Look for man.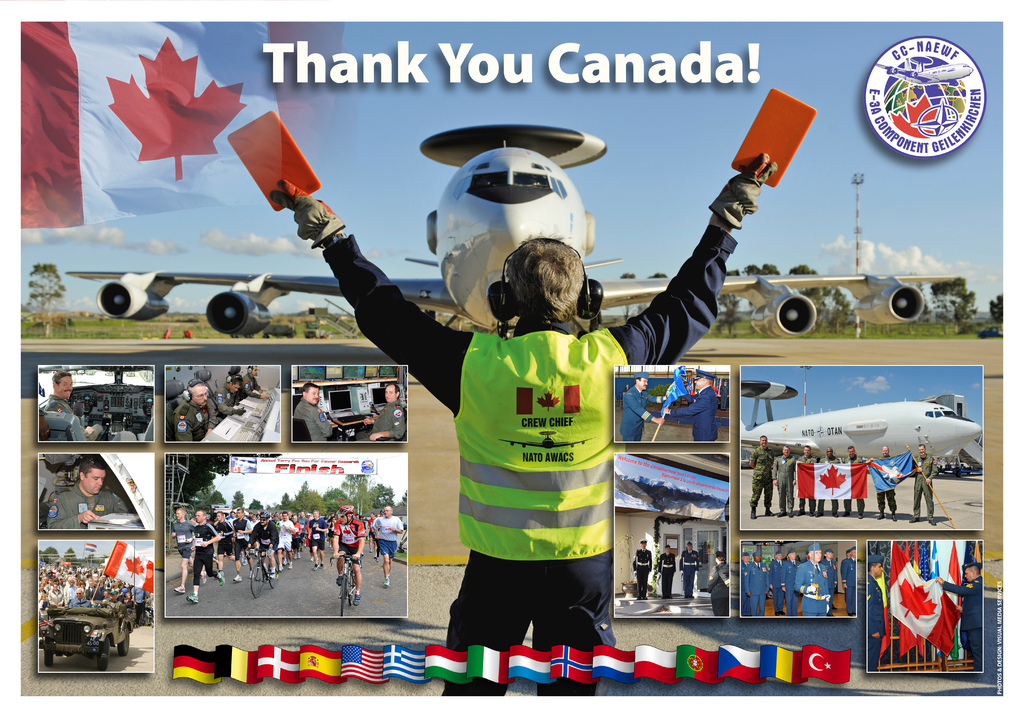
Found: Rect(838, 444, 871, 517).
